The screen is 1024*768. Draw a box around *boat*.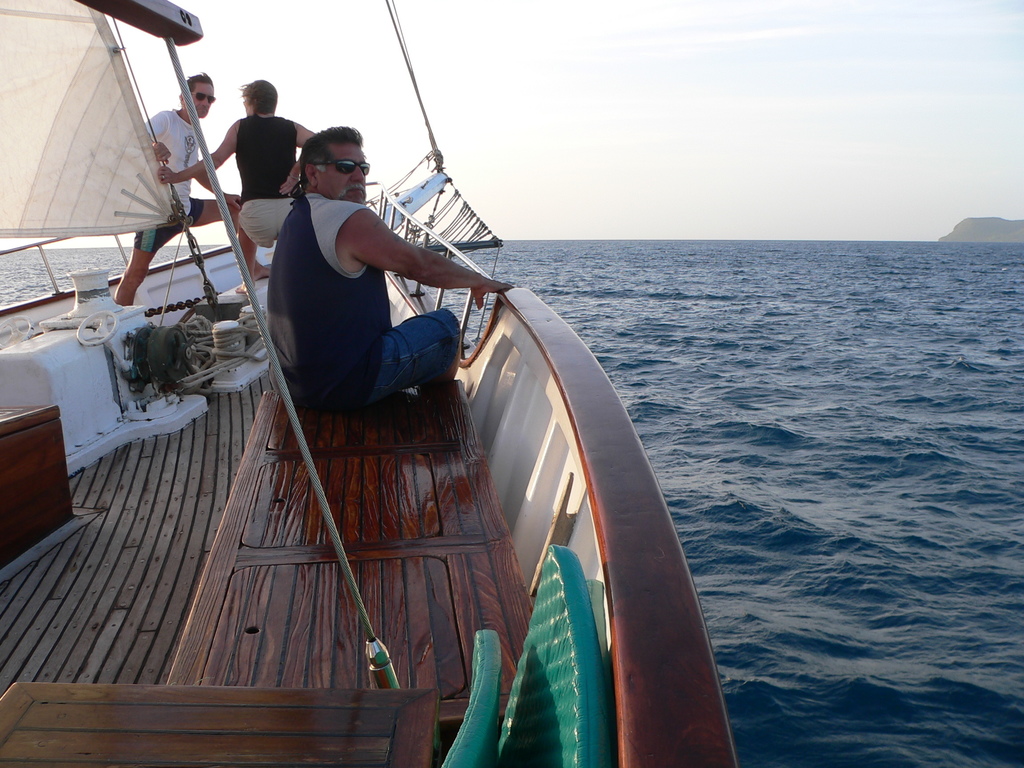
{"x1": 0, "y1": 0, "x2": 737, "y2": 767}.
